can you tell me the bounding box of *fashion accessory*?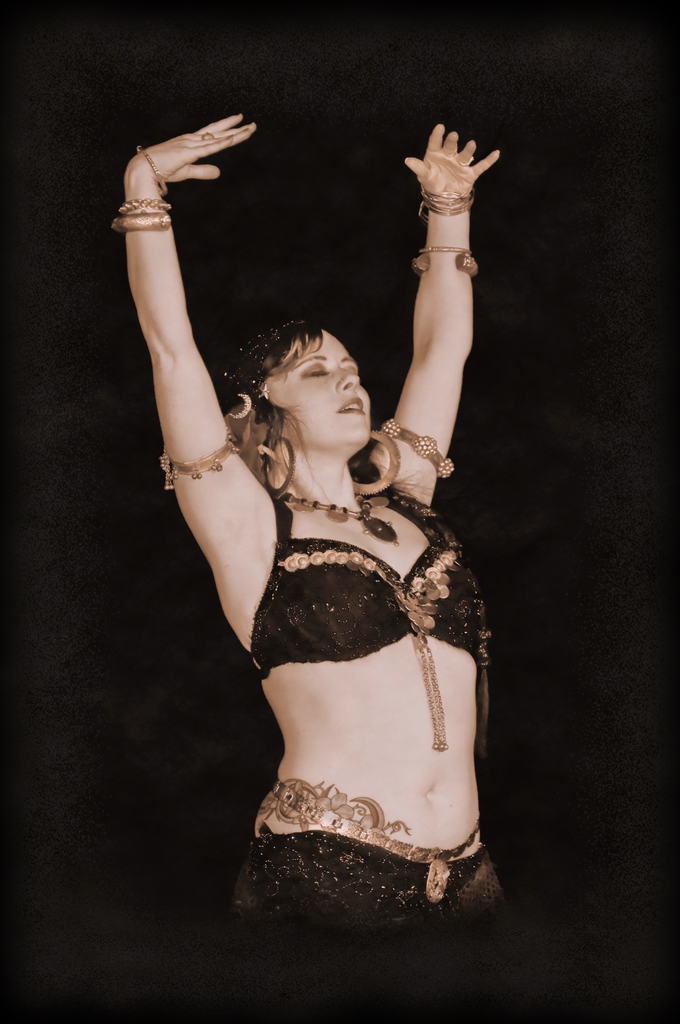
106, 212, 173, 238.
